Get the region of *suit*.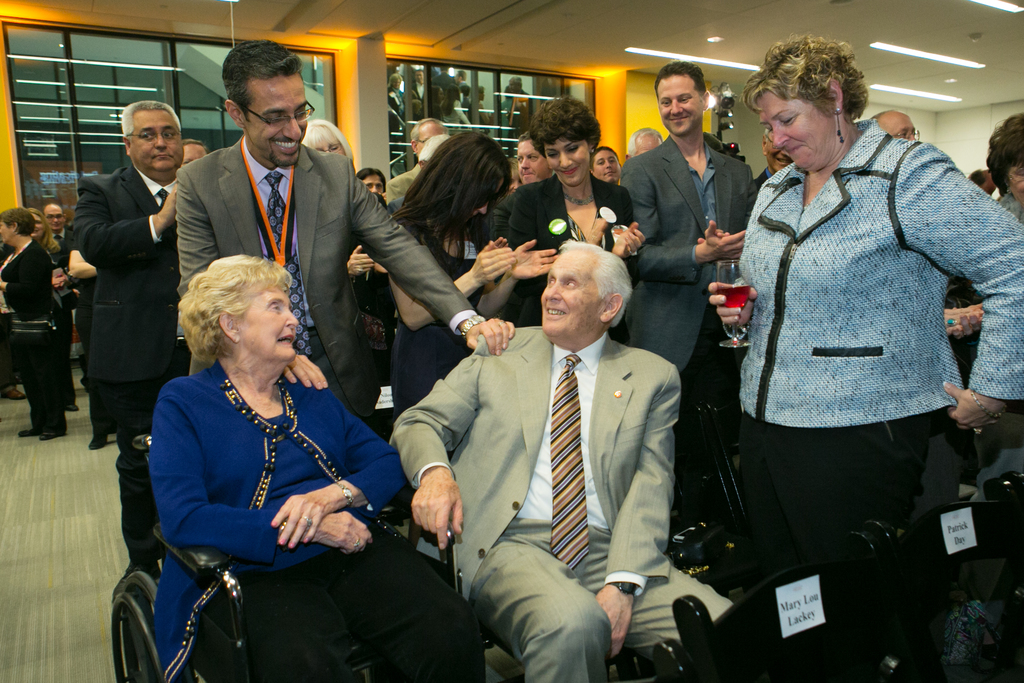
{"left": 385, "top": 315, "right": 686, "bottom": 599}.
